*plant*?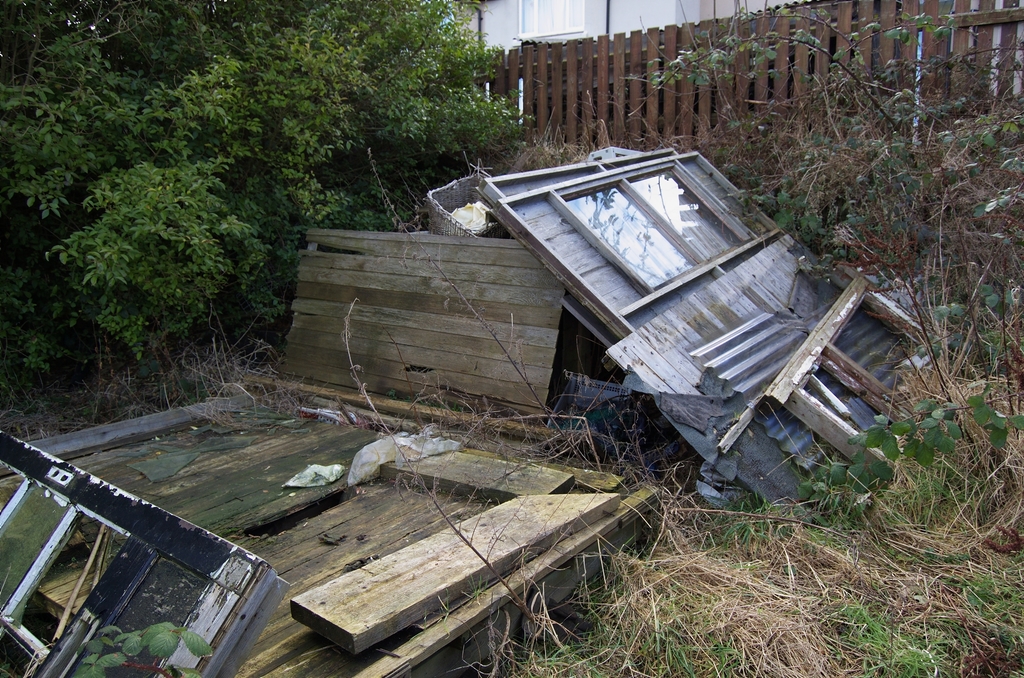
x1=83 y1=617 x2=215 y2=677
